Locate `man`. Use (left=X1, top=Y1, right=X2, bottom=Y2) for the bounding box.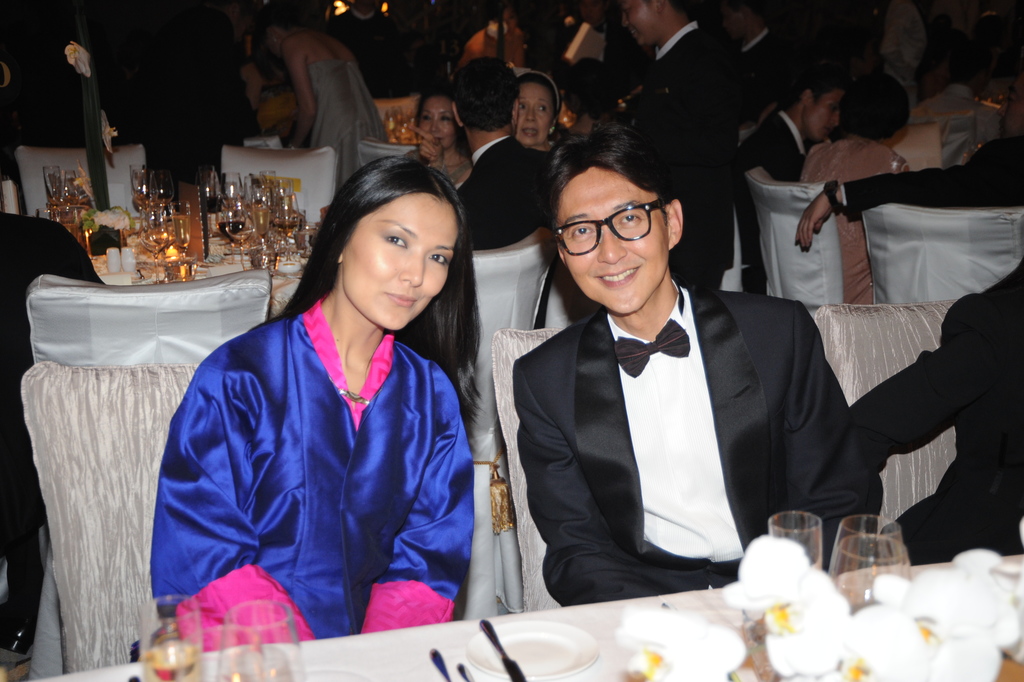
(left=491, top=154, right=810, bottom=612).
